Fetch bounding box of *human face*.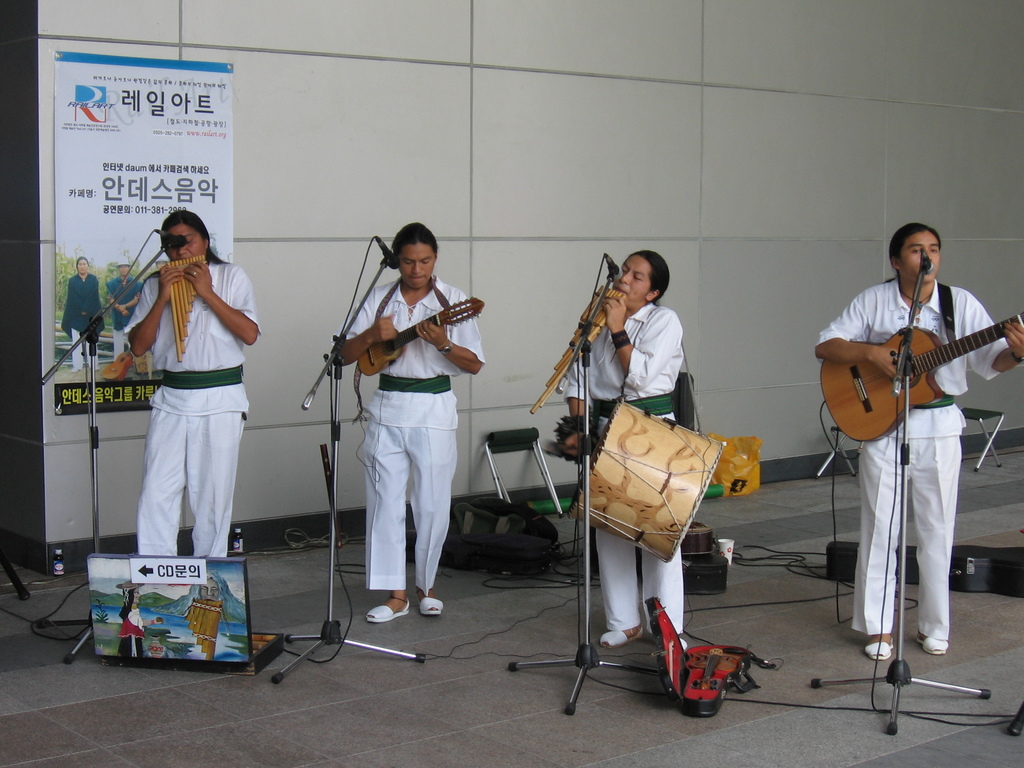
Bbox: x1=120, y1=265, x2=129, y2=278.
